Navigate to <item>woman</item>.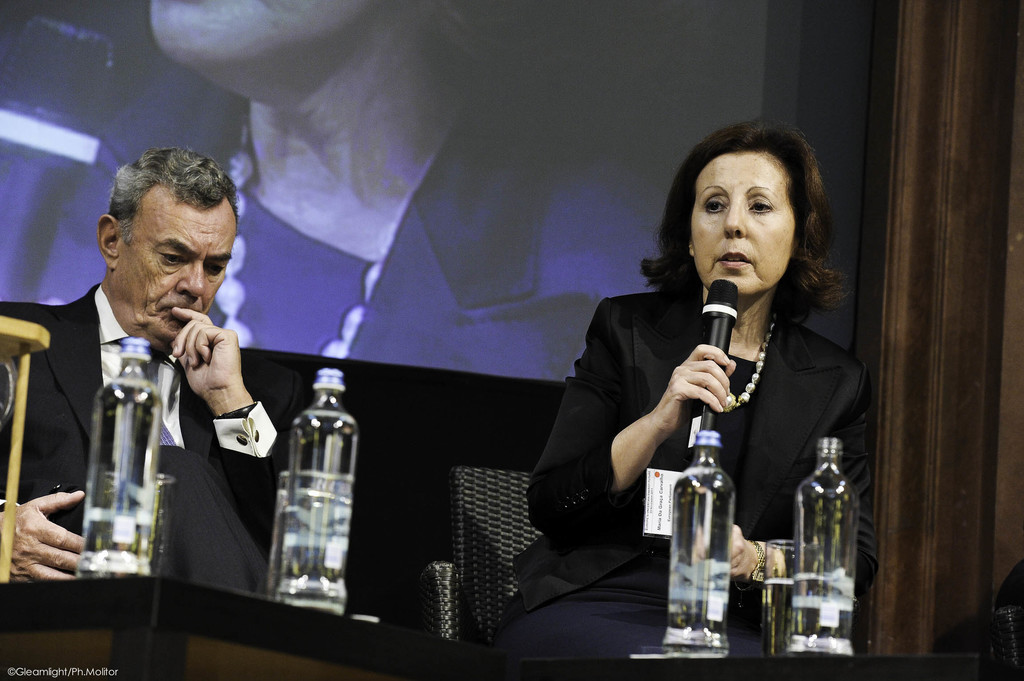
Navigation target: rect(524, 116, 881, 668).
